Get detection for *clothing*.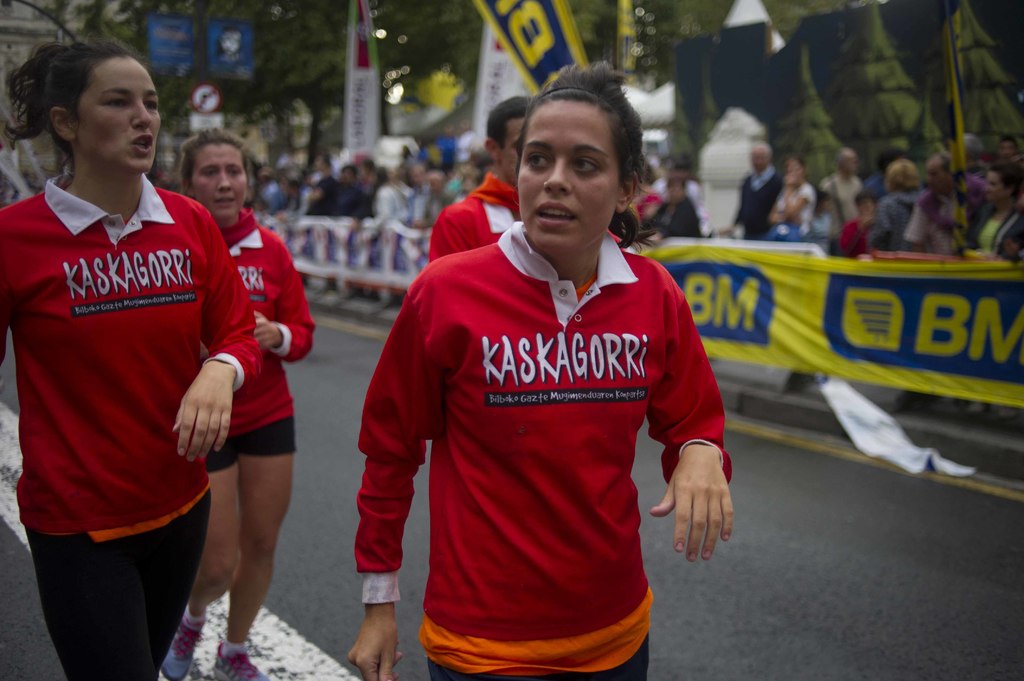
Detection: 413,166,632,272.
